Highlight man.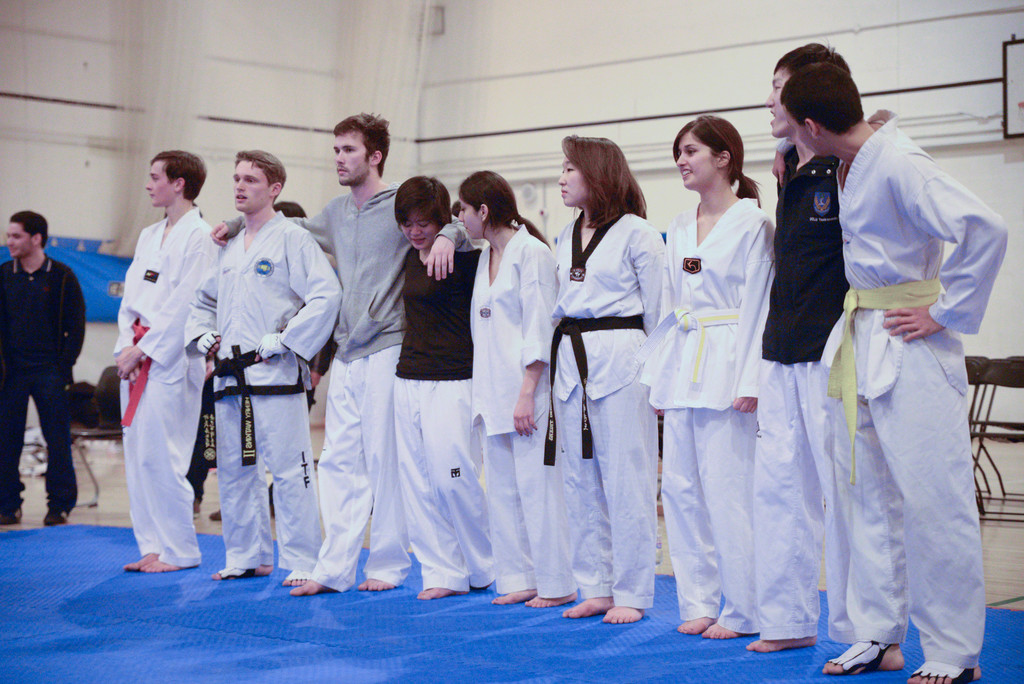
Highlighted region: (left=742, top=29, right=893, bottom=672).
